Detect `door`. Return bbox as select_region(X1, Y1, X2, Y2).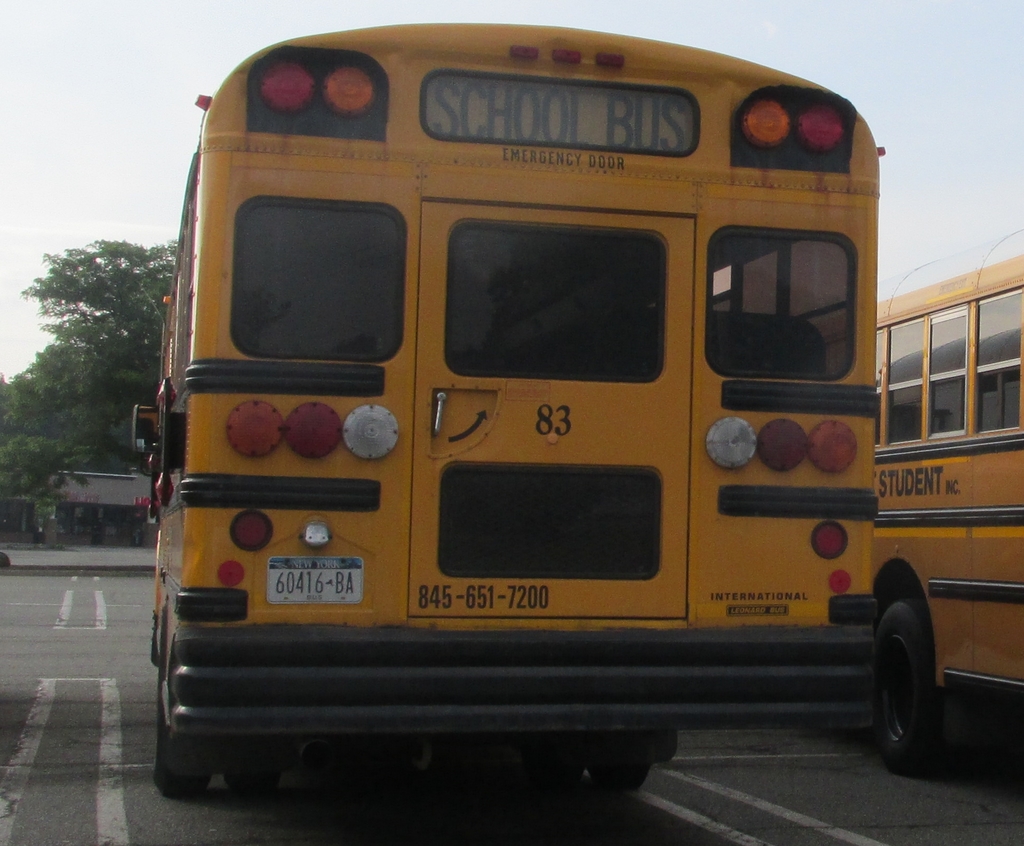
select_region(415, 211, 693, 621).
